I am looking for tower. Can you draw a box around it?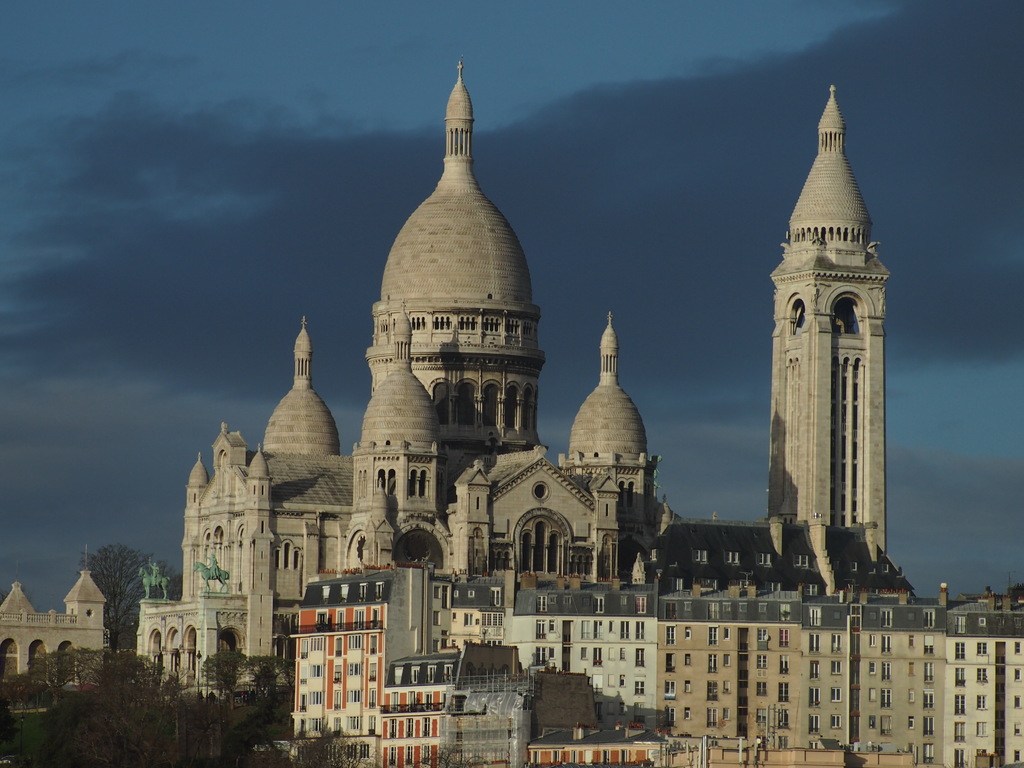
Sure, the bounding box is pyautogui.locateOnScreen(748, 55, 911, 581).
